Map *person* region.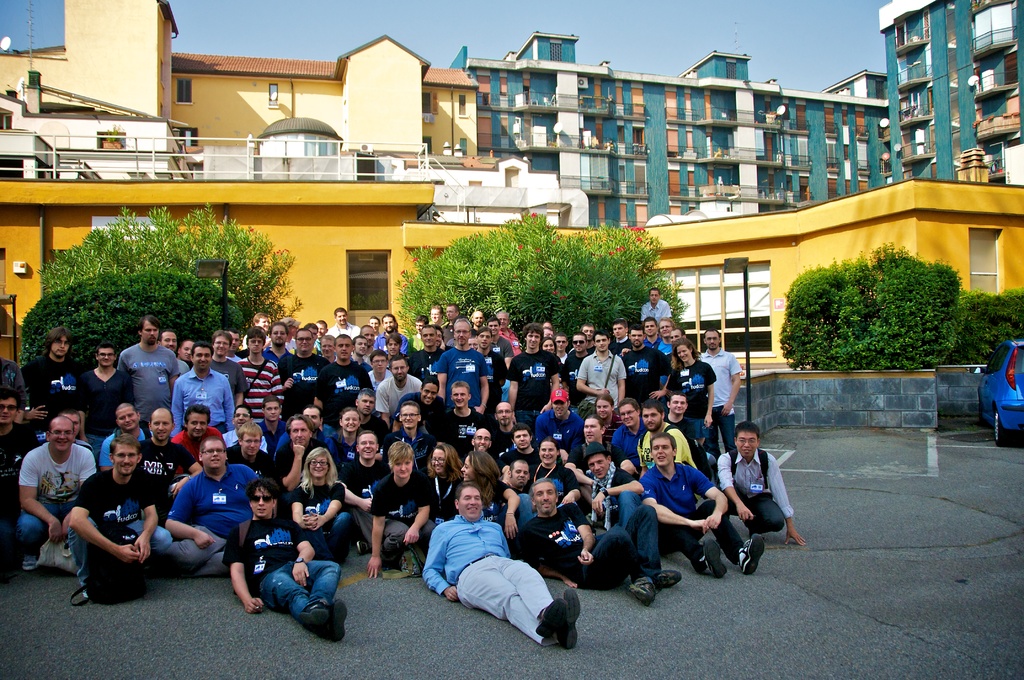
Mapped to (x1=410, y1=325, x2=445, y2=381).
